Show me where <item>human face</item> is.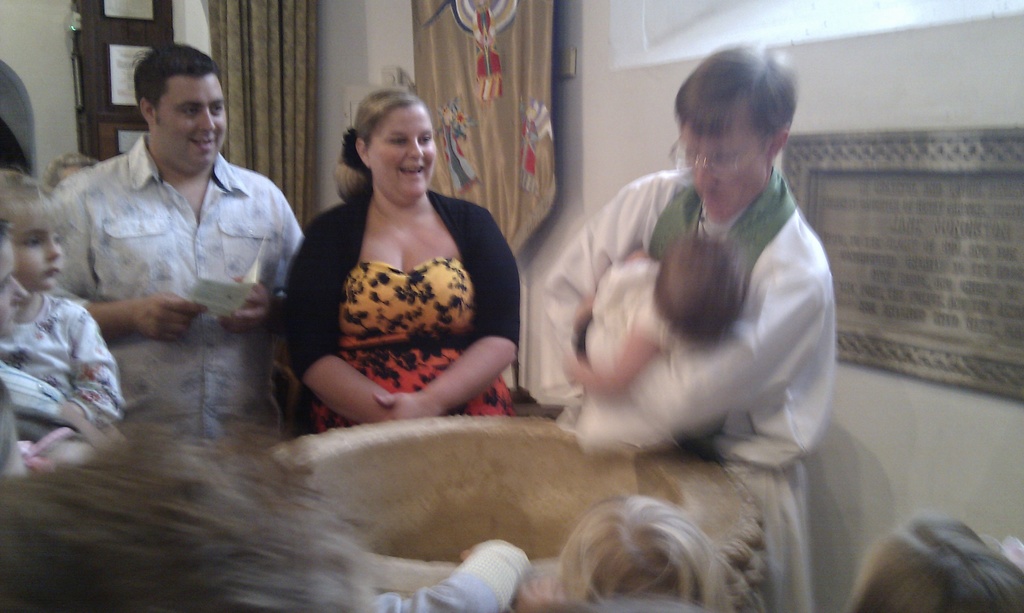
<item>human face</item> is at [155,63,228,187].
